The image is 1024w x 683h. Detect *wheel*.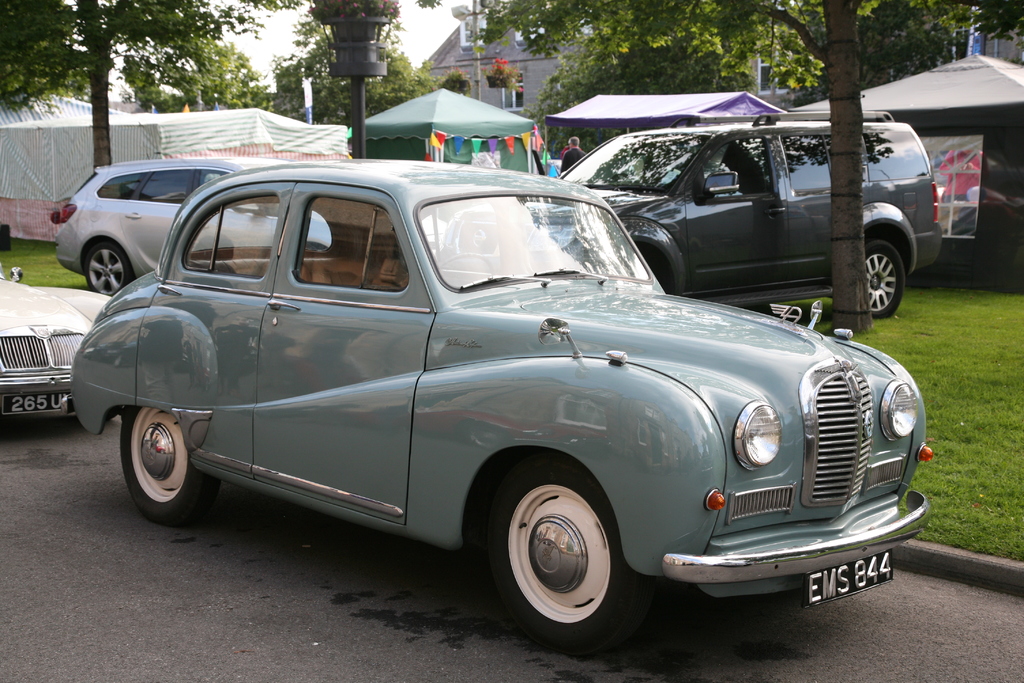
Detection: <box>476,444,659,653</box>.
